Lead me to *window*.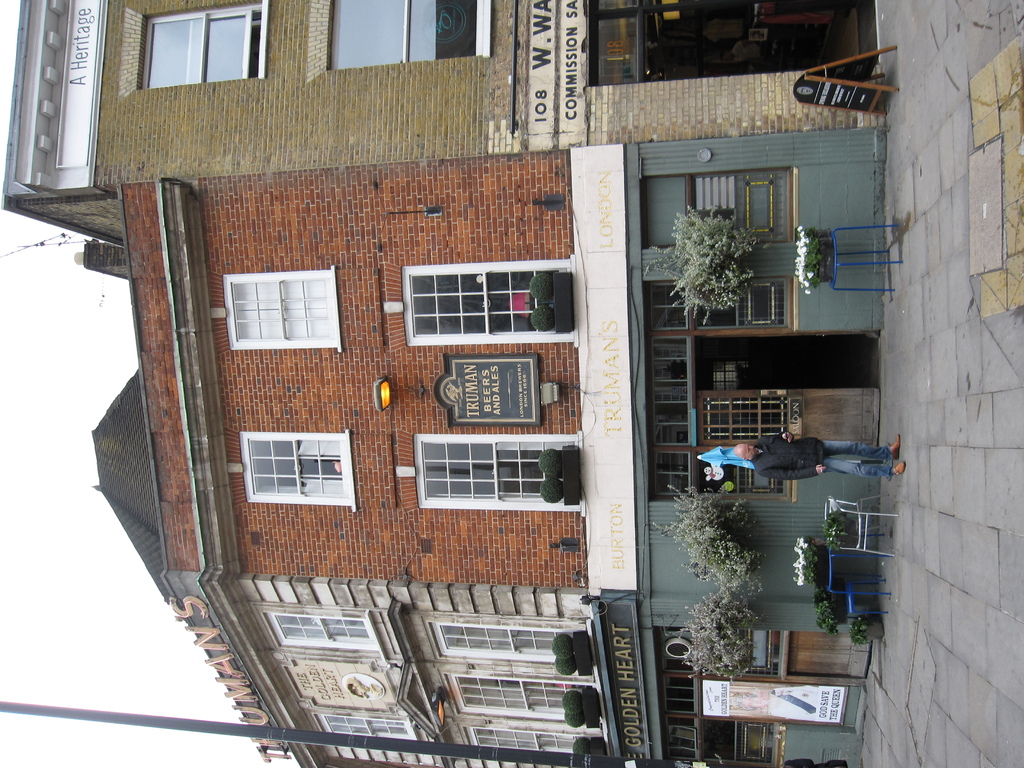
Lead to [left=227, top=266, right=339, bottom=355].
